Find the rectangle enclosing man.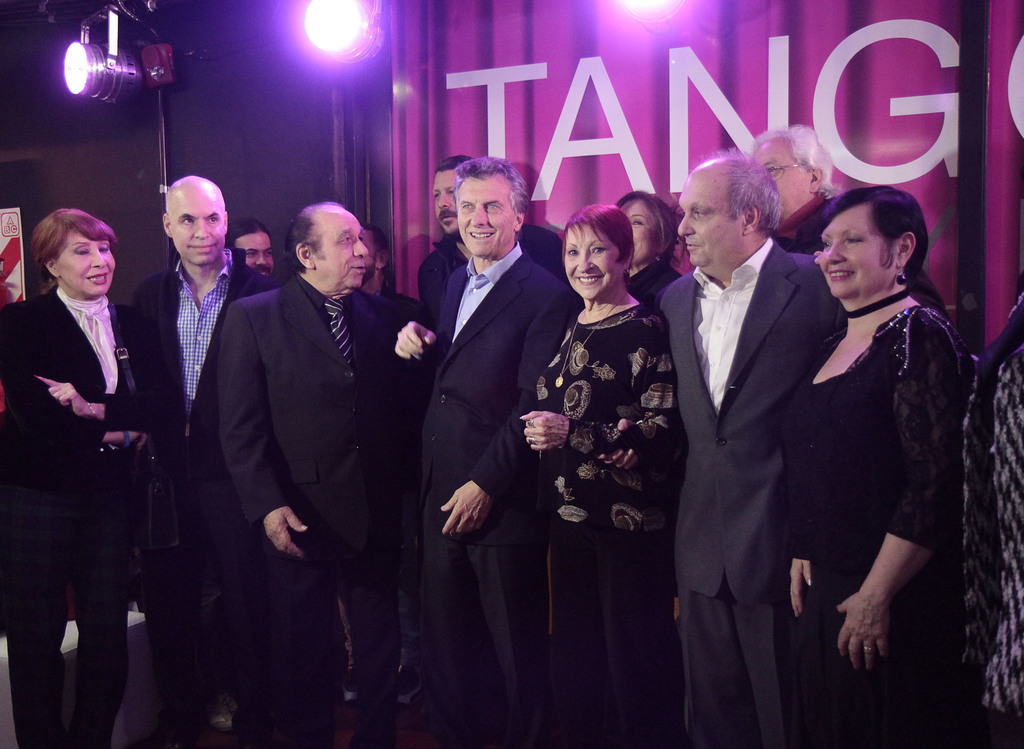
x1=129 y1=169 x2=276 y2=748.
